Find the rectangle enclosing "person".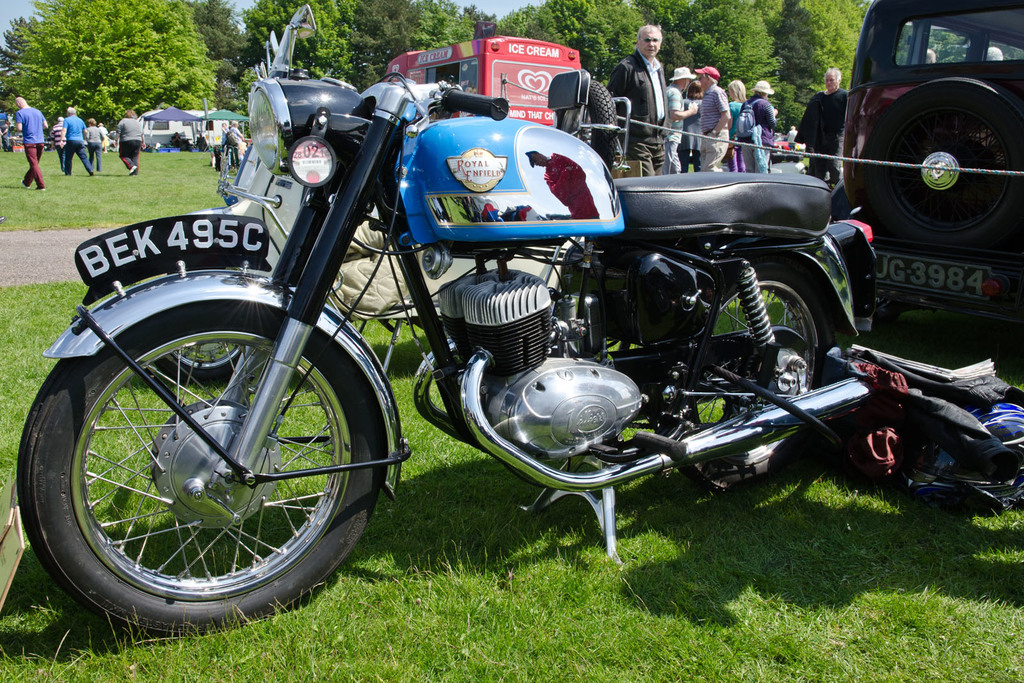
[x1=64, y1=107, x2=97, y2=175].
